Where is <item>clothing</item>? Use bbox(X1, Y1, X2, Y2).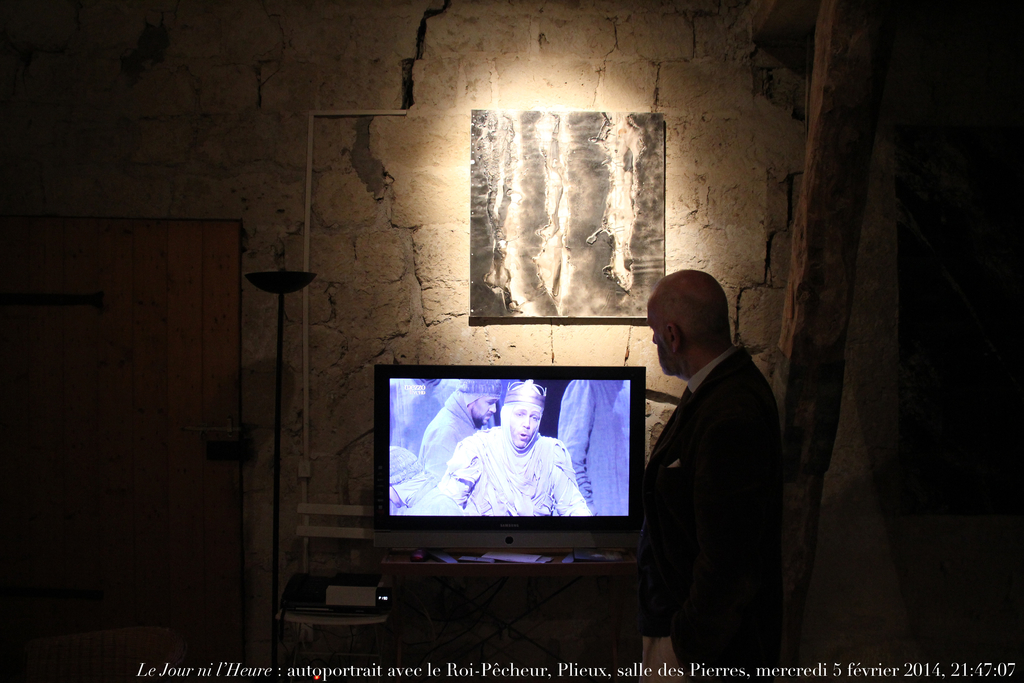
bbox(433, 420, 590, 516).
